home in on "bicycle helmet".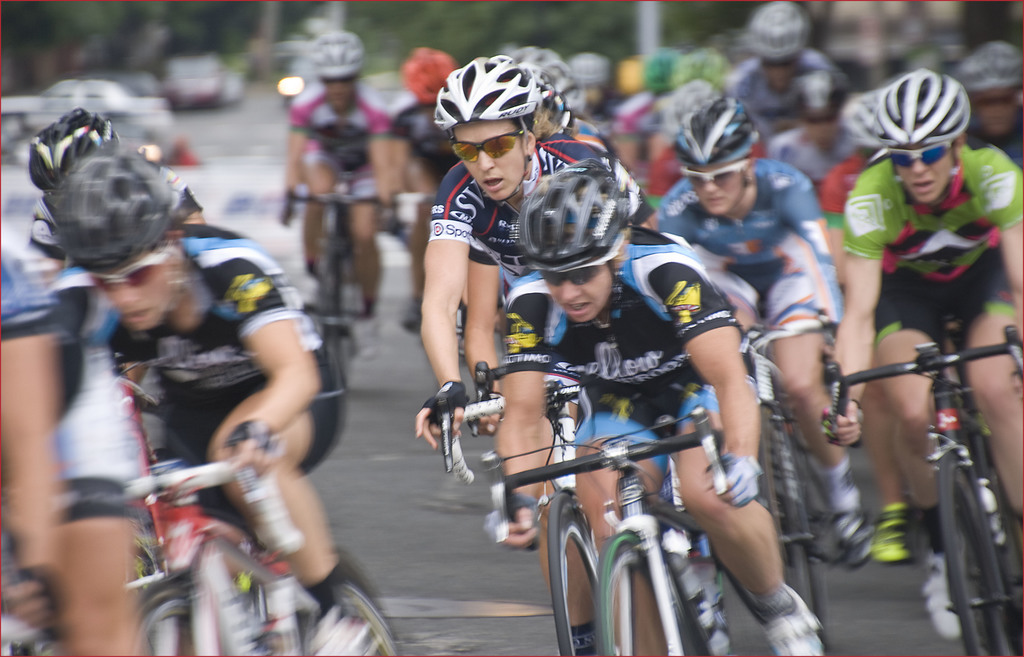
Homed in at <box>316,28,367,83</box>.
